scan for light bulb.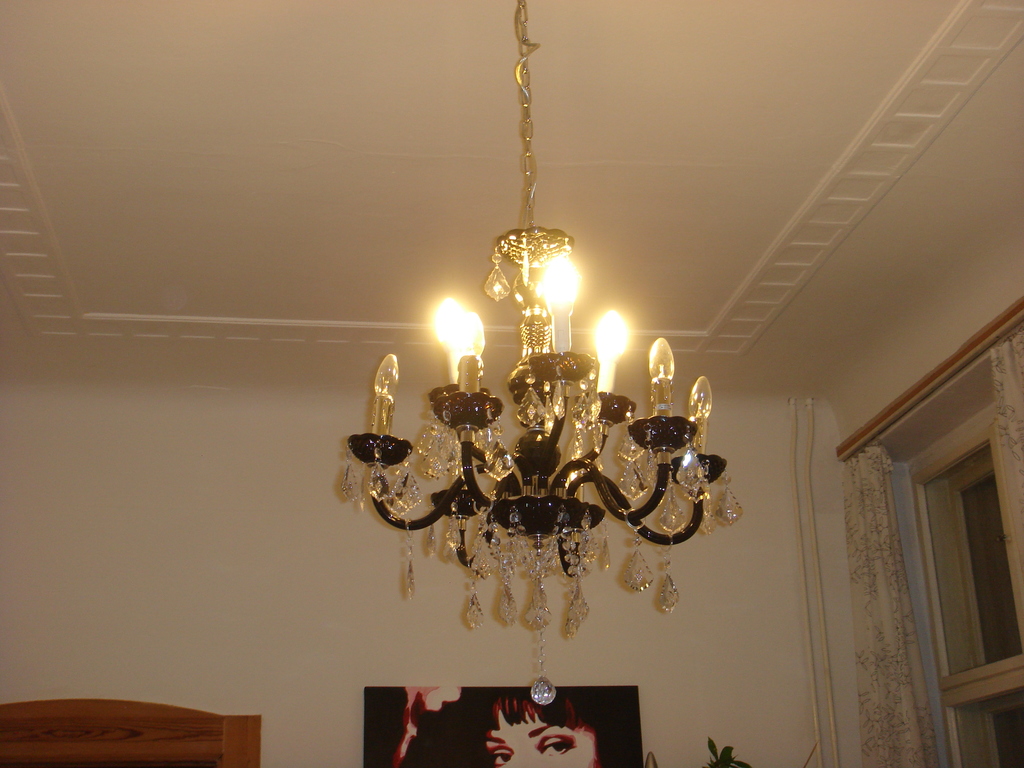
Scan result: bbox=(538, 252, 580, 312).
